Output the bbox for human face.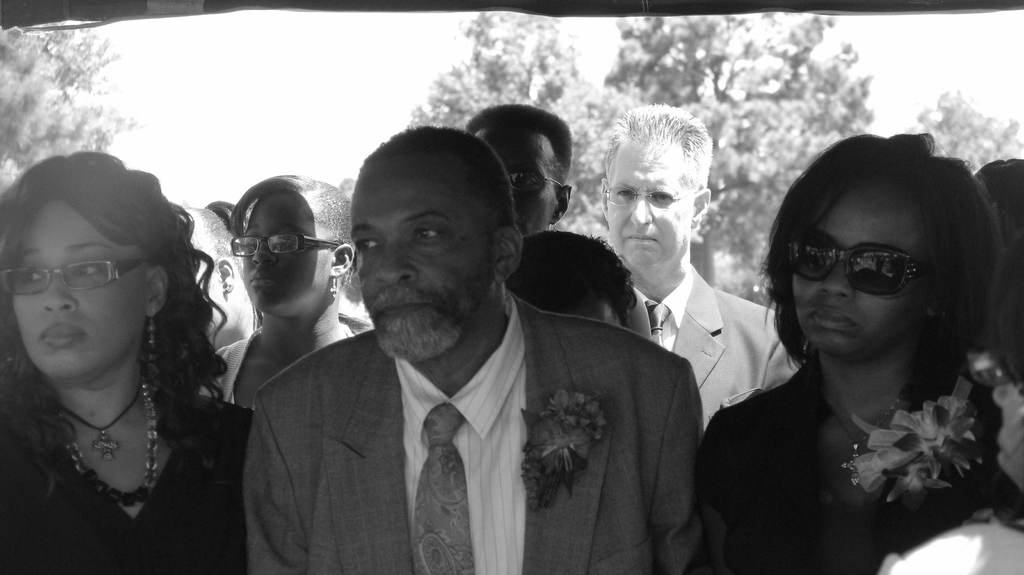
<region>351, 180, 492, 356</region>.
